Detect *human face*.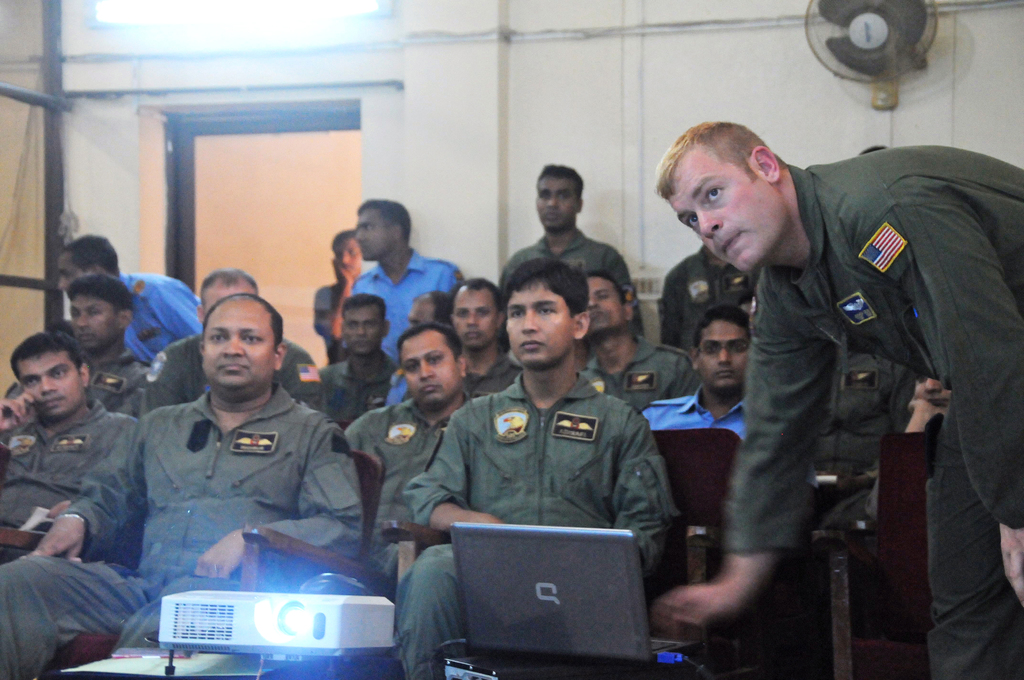
Detected at bbox(202, 307, 270, 387).
